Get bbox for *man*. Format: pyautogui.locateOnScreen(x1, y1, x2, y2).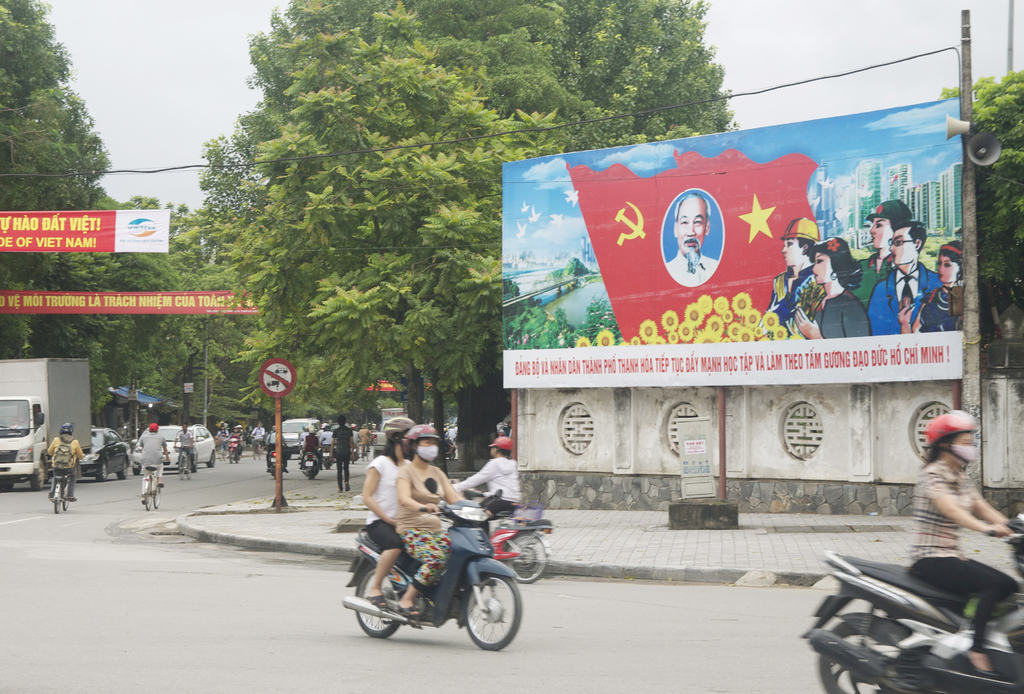
pyautogui.locateOnScreen(666, 194, 717, 282).
